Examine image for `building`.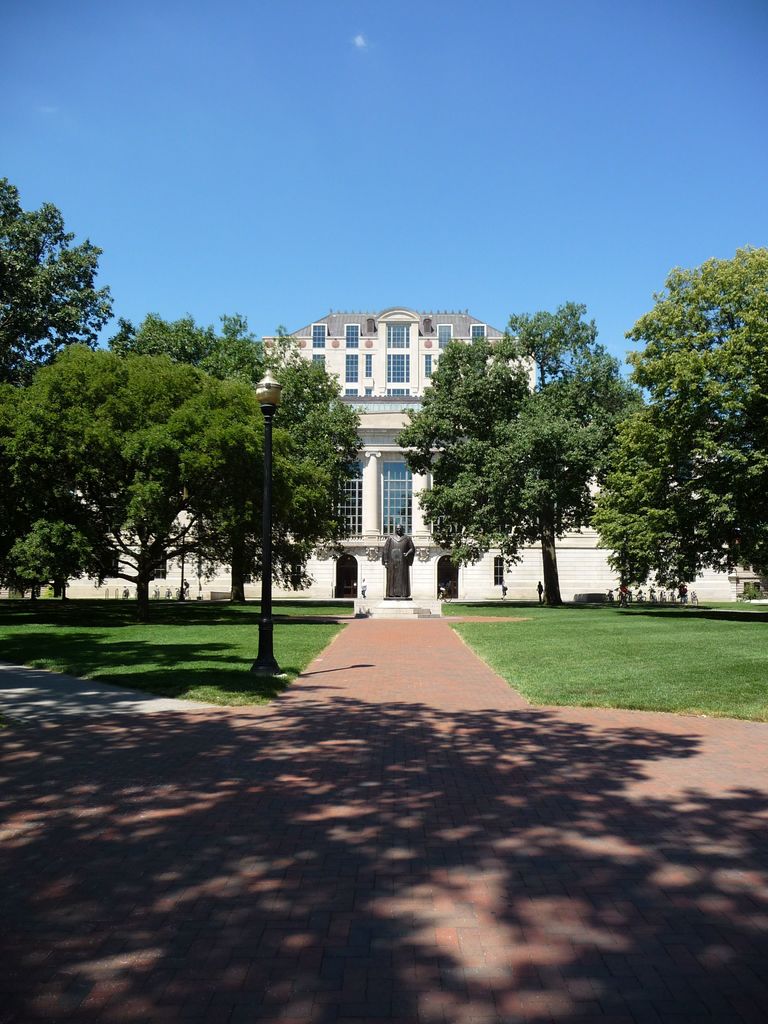
Examination result: Rect(60, 300, 742, 606).
